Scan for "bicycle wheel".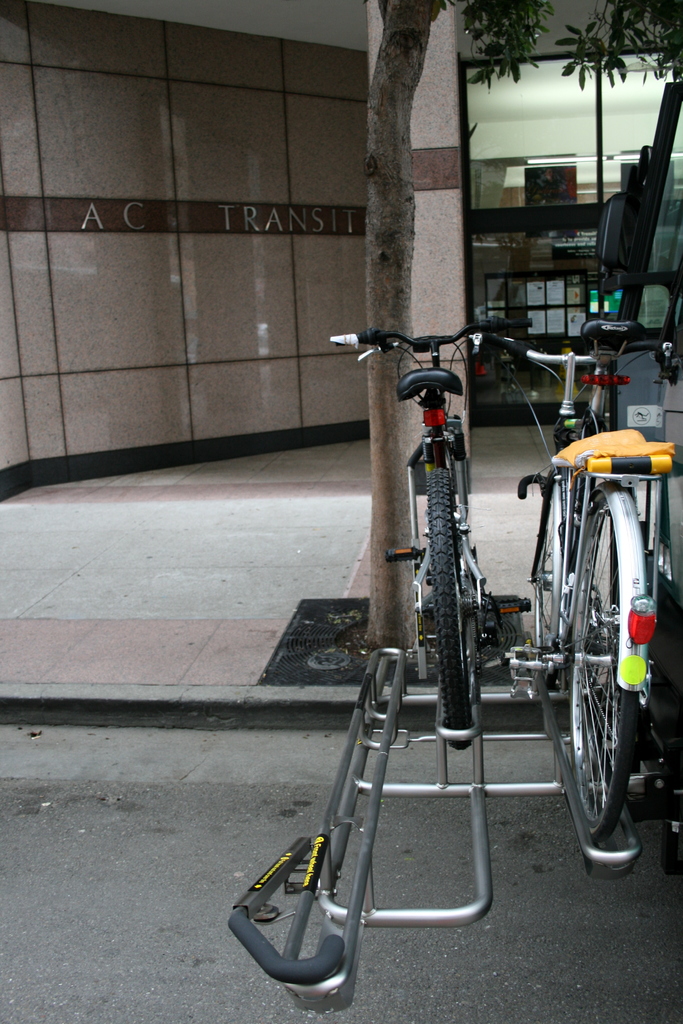
Scan result: (left=534, top=476, right=573, bottom=684).
